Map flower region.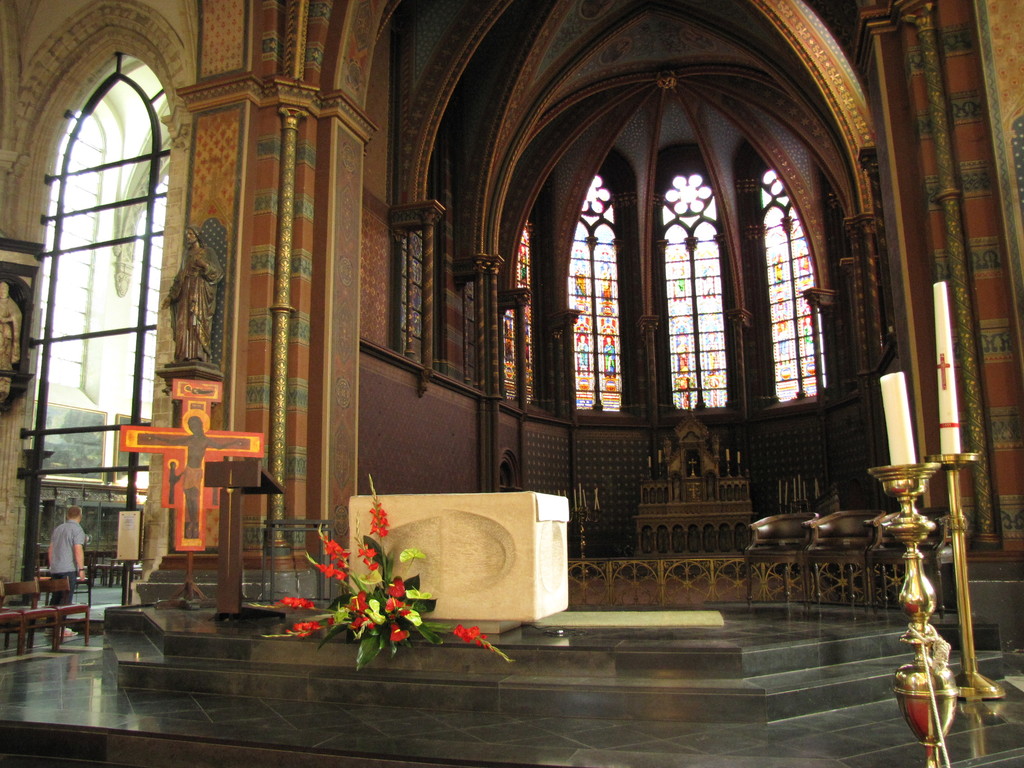
Mapped to 456,626,485,644.
